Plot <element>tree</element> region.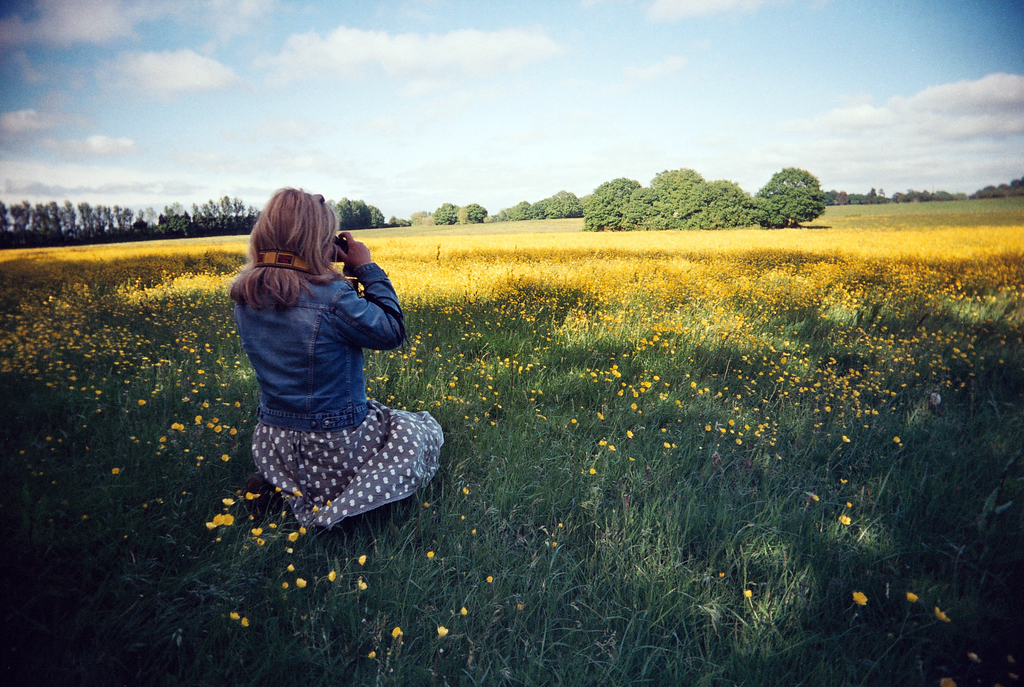
Plotted at 115/200/146/239.
